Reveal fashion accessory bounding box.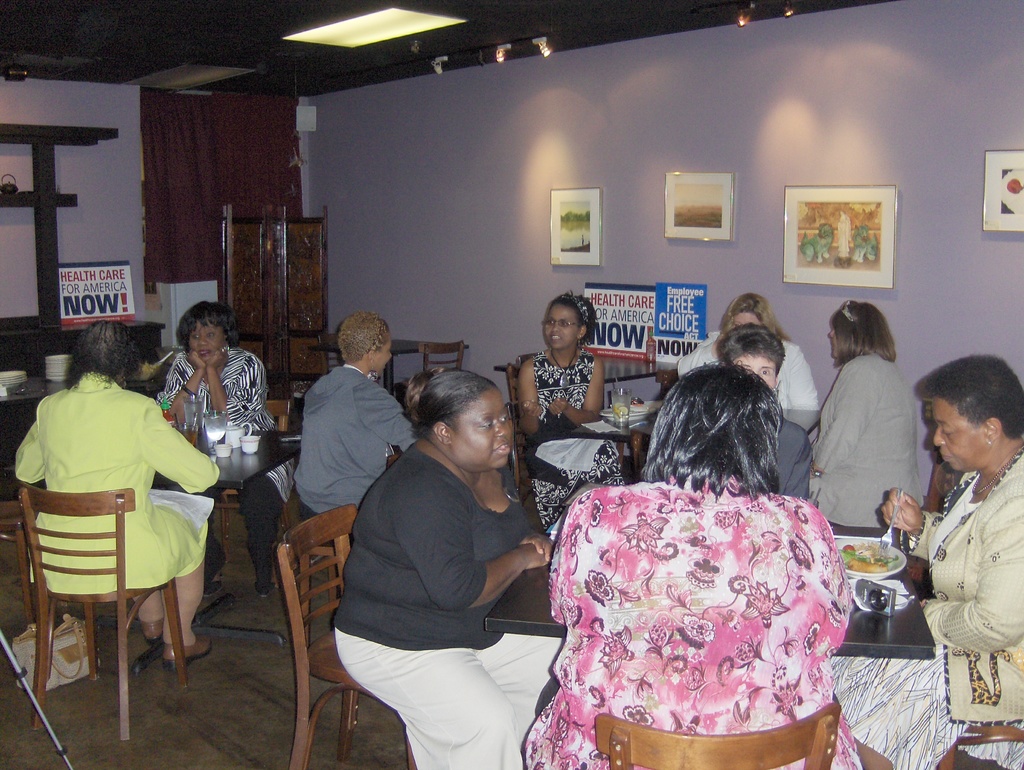
Revealed: 181/381/200/399.
